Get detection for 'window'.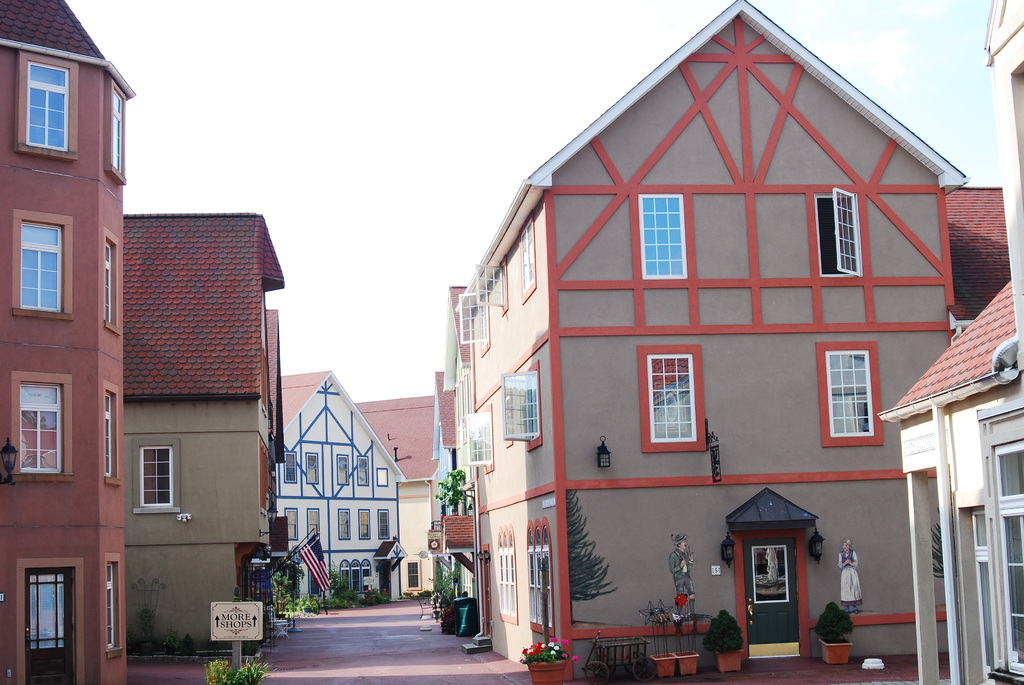
Detection: left=518, top=221, right=536, bottom=299.
